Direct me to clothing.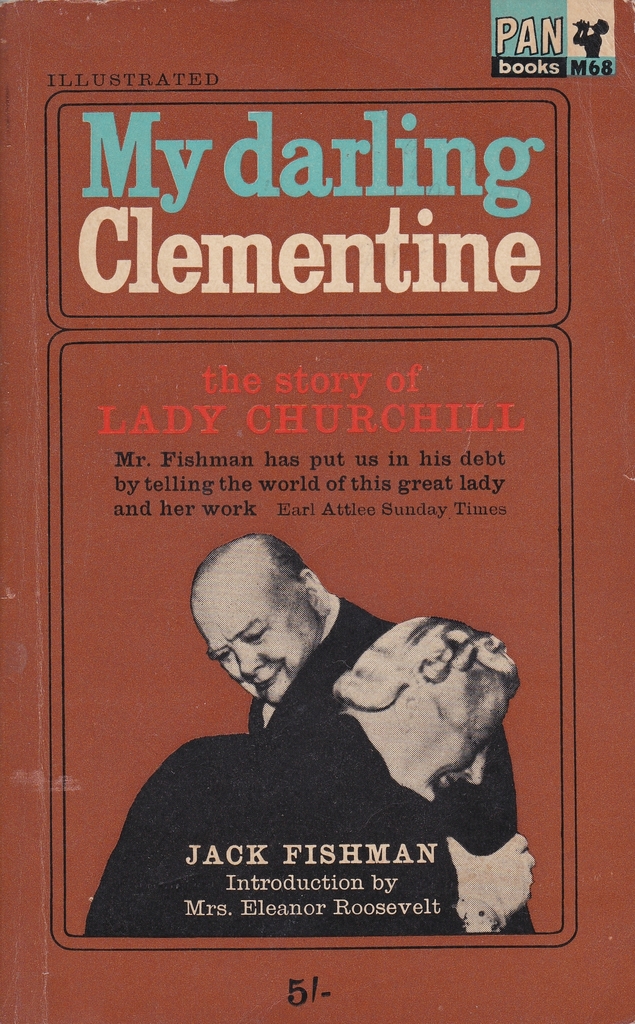
Direction: (245,624,567,883).
